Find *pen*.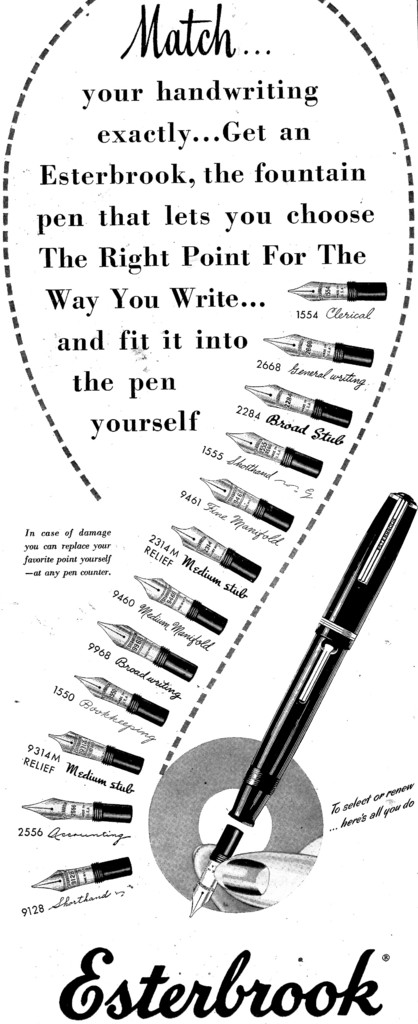
pyautogui.locateOnScreen(192, 483, 294, 529).
